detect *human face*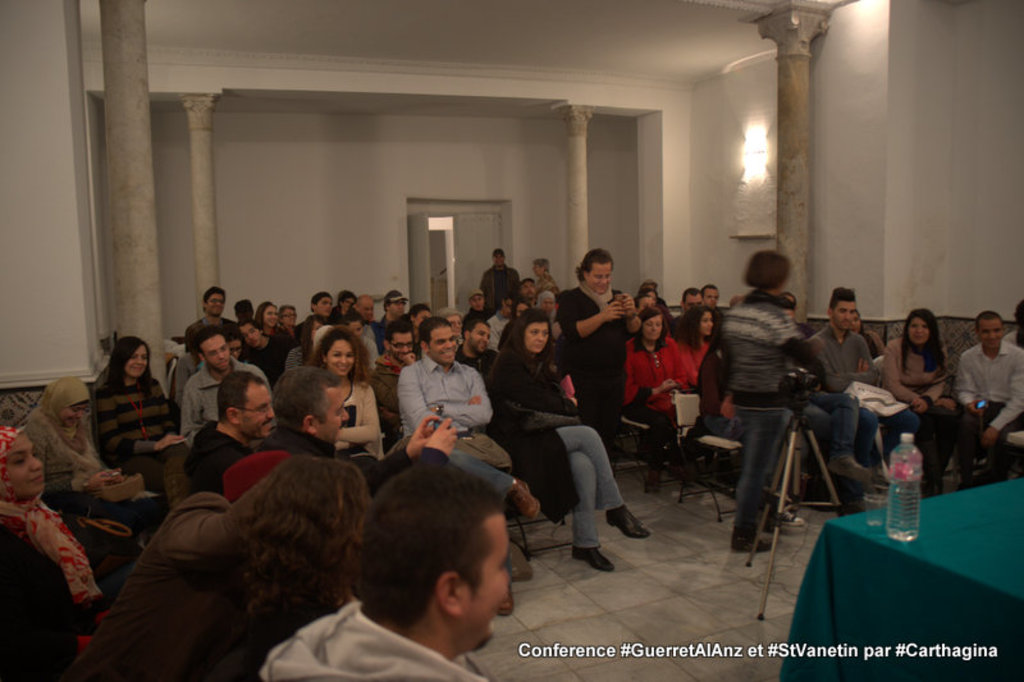
(x1=205, y1=296, x2=224, y2=317)
